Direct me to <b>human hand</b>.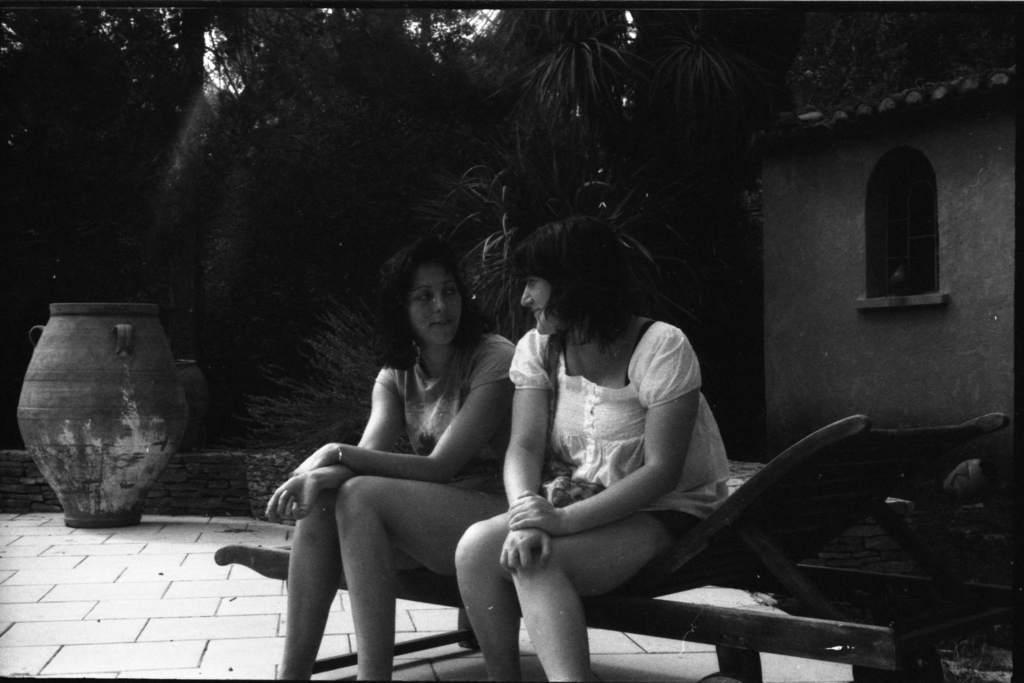
Direction: 272, 451, 358, 531.
